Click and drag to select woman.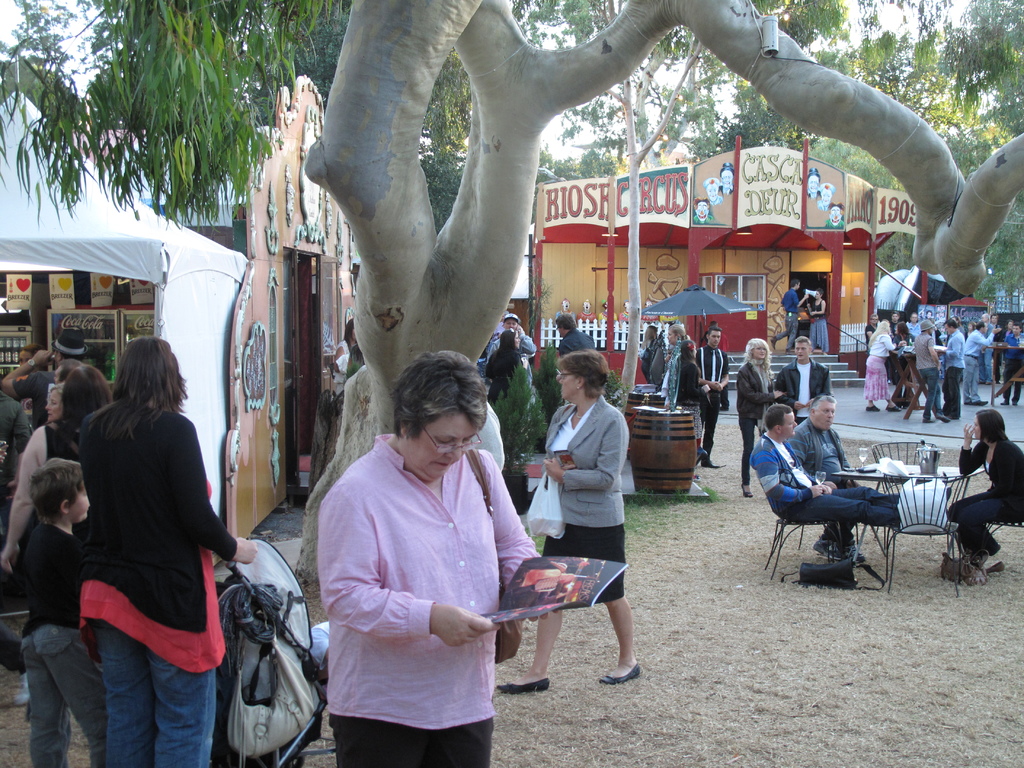
Selection: l=660, t=341, r=708, b=465.
